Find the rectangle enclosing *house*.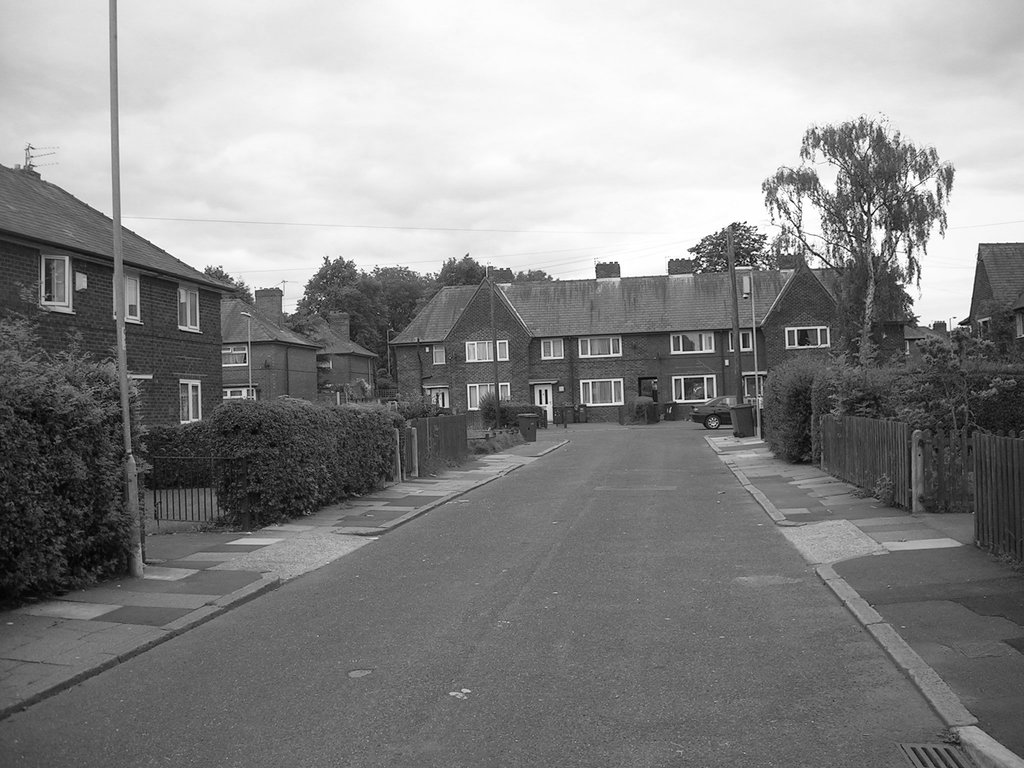
{"x1": 958, "y1": 244, "x2": 1023, "y2": 369}.
